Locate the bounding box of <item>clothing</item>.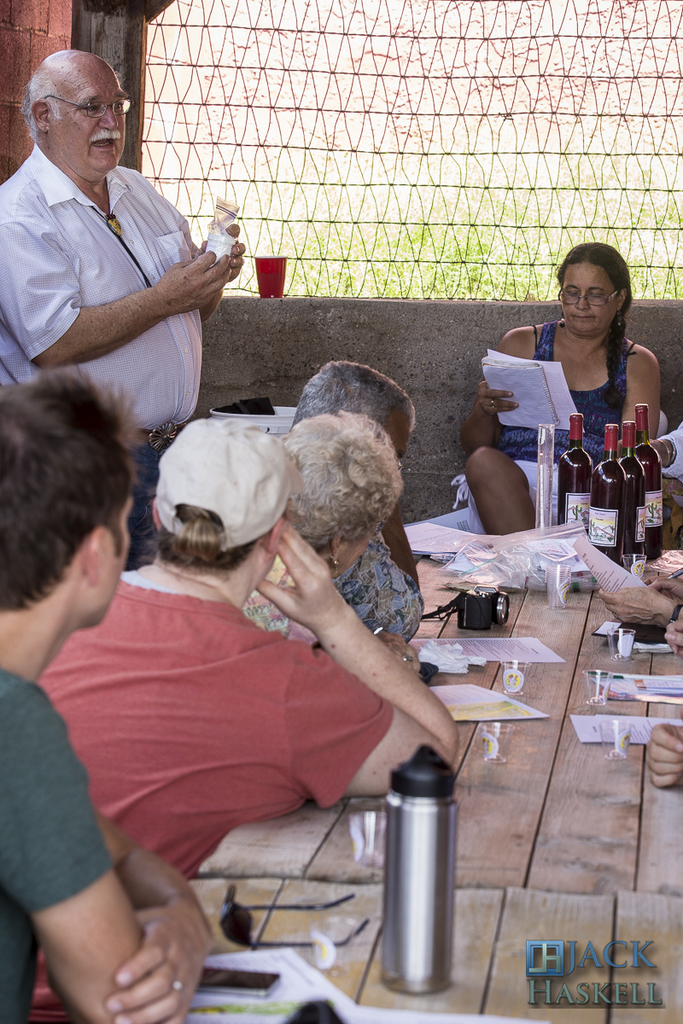
Bounding box: Rect(26, 566, 400, 1023).
